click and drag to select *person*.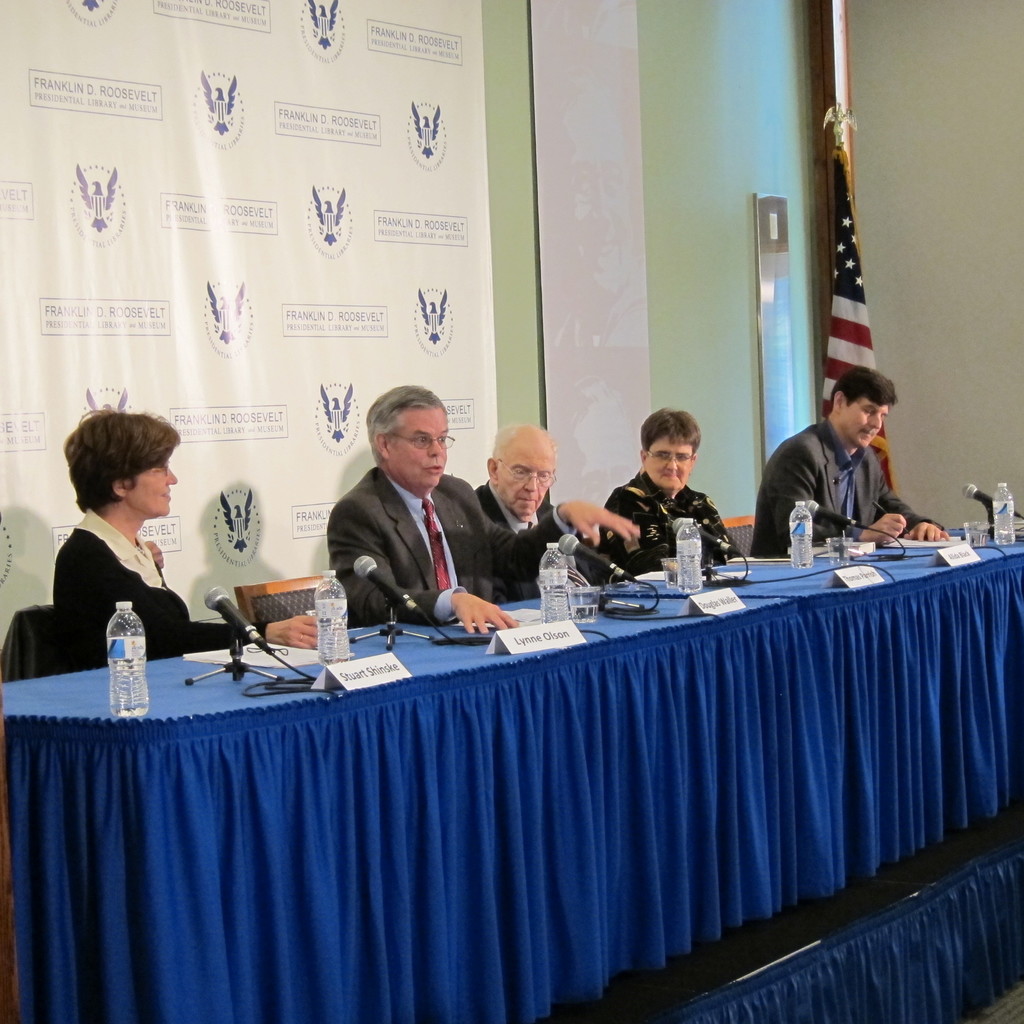
Selection: [321, 371, 490, 677].
